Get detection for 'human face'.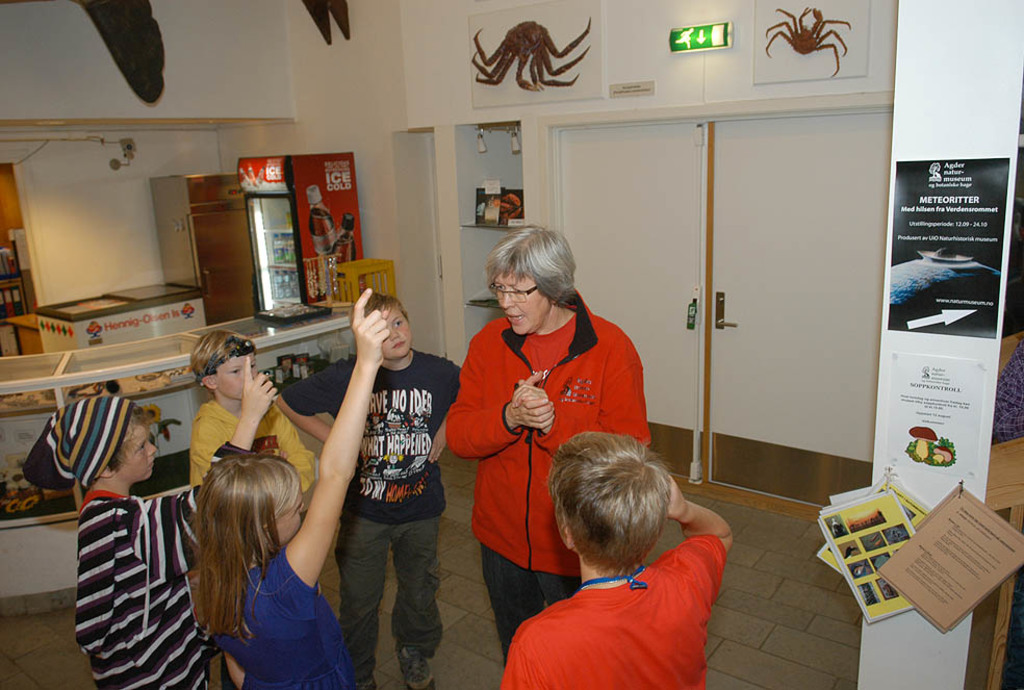
Detection: x1=494, y1=271, x2=551, y2=335.
